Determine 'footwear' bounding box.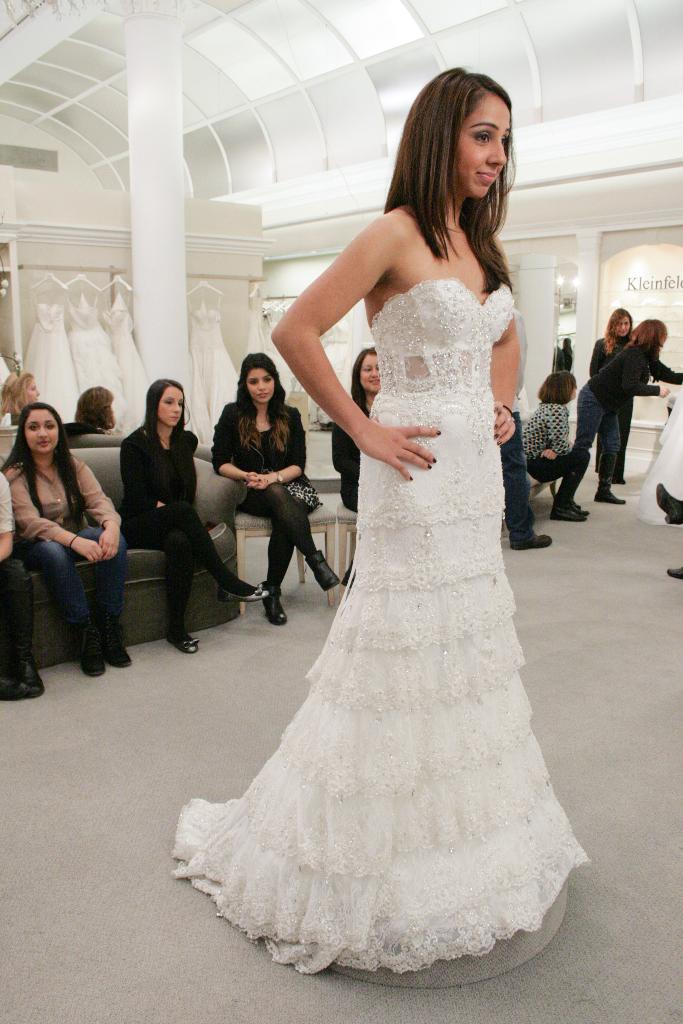
Determined: Rect(595, 486, 628, 505).
